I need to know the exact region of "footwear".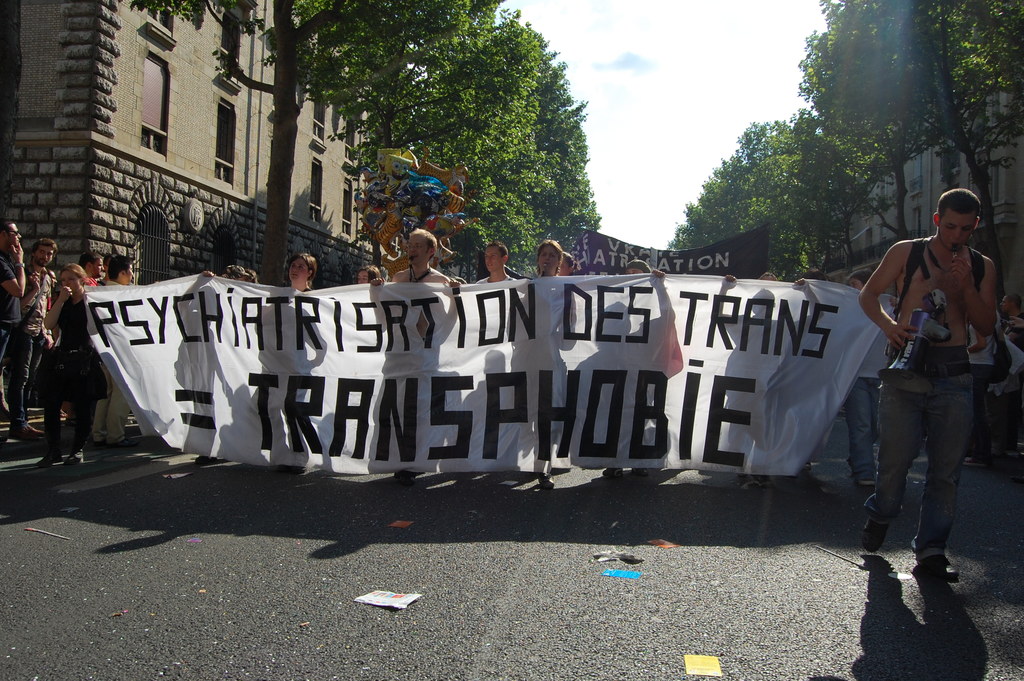
Region: 65,452,83,466.
